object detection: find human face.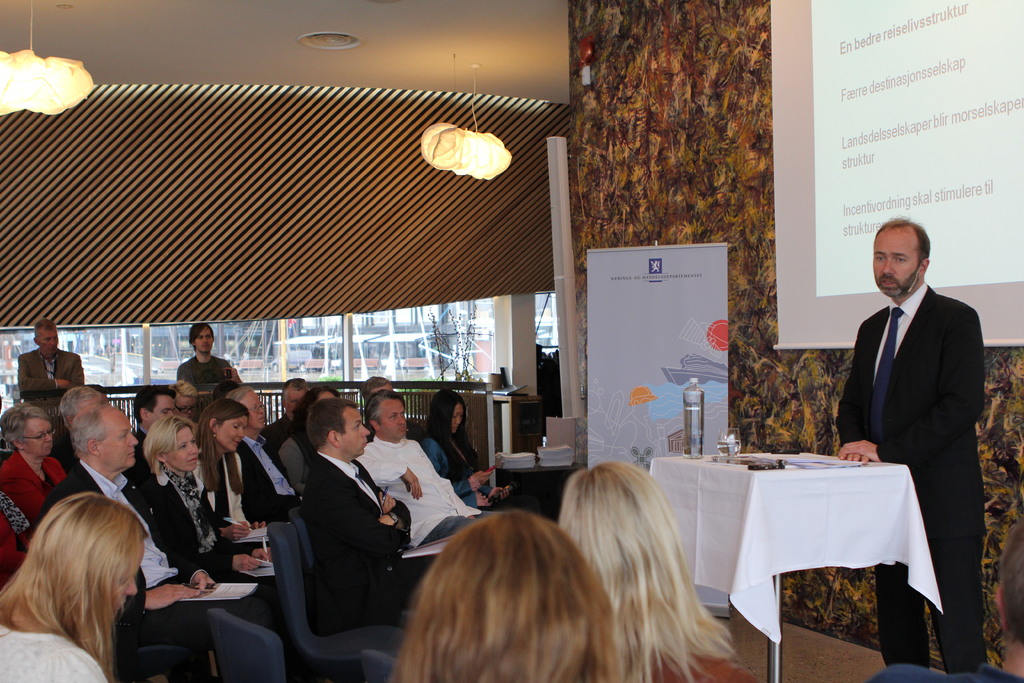
[454,404,463,432].
